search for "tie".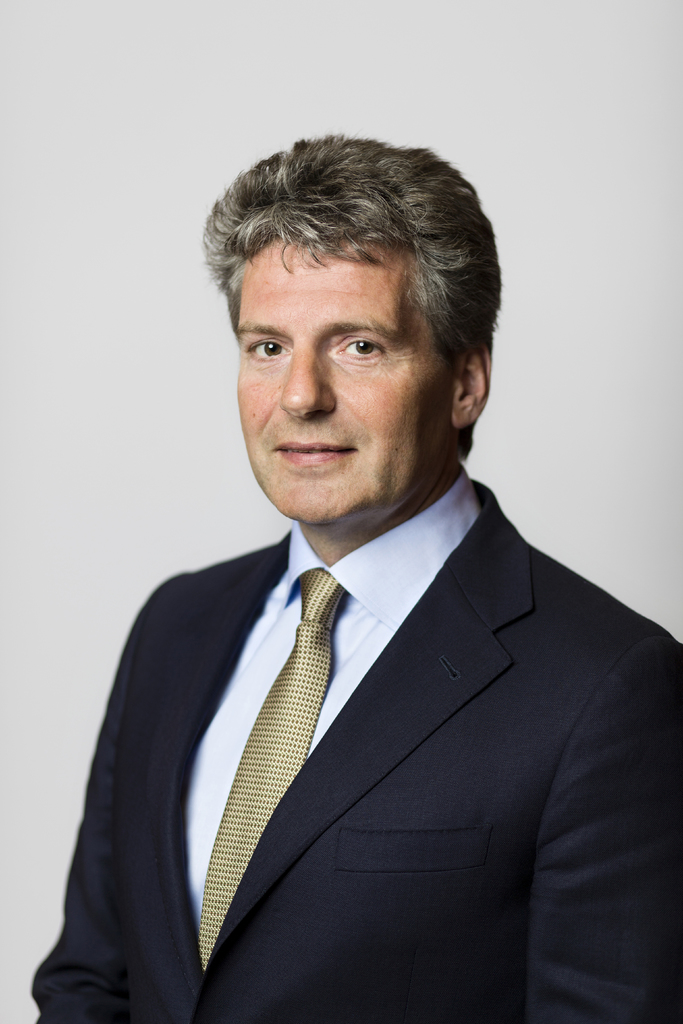
Found at <bbox>192, 564, 359, 966</bbox>.
